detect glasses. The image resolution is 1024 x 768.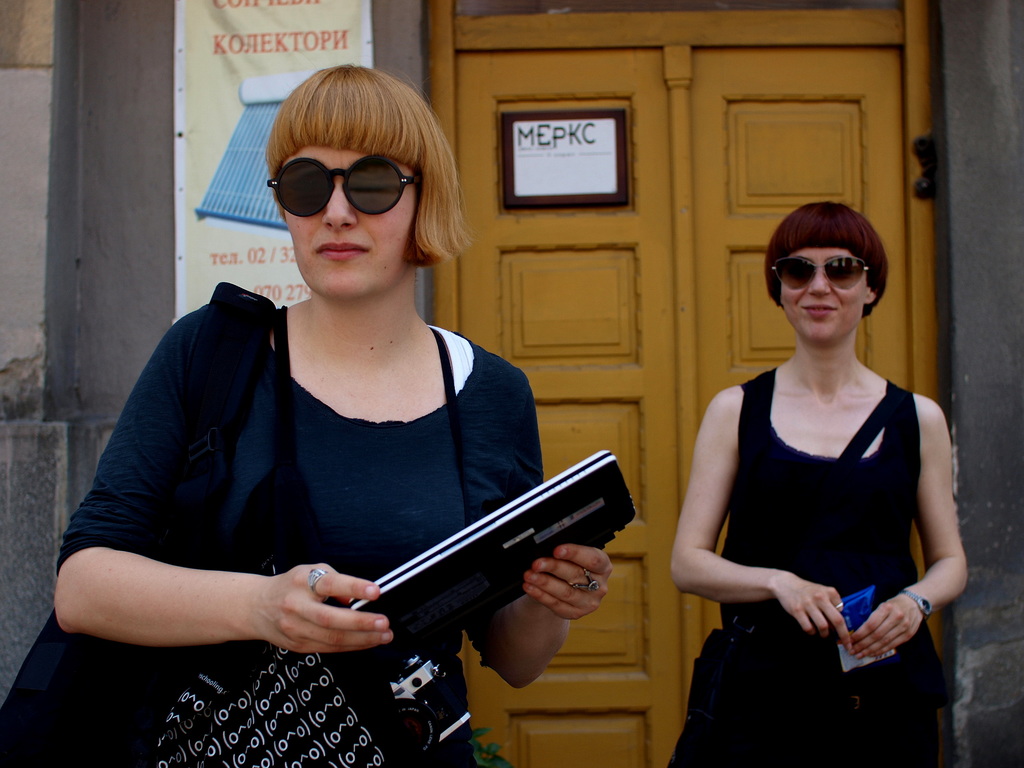
BBox(264, 158, 428, 215).
